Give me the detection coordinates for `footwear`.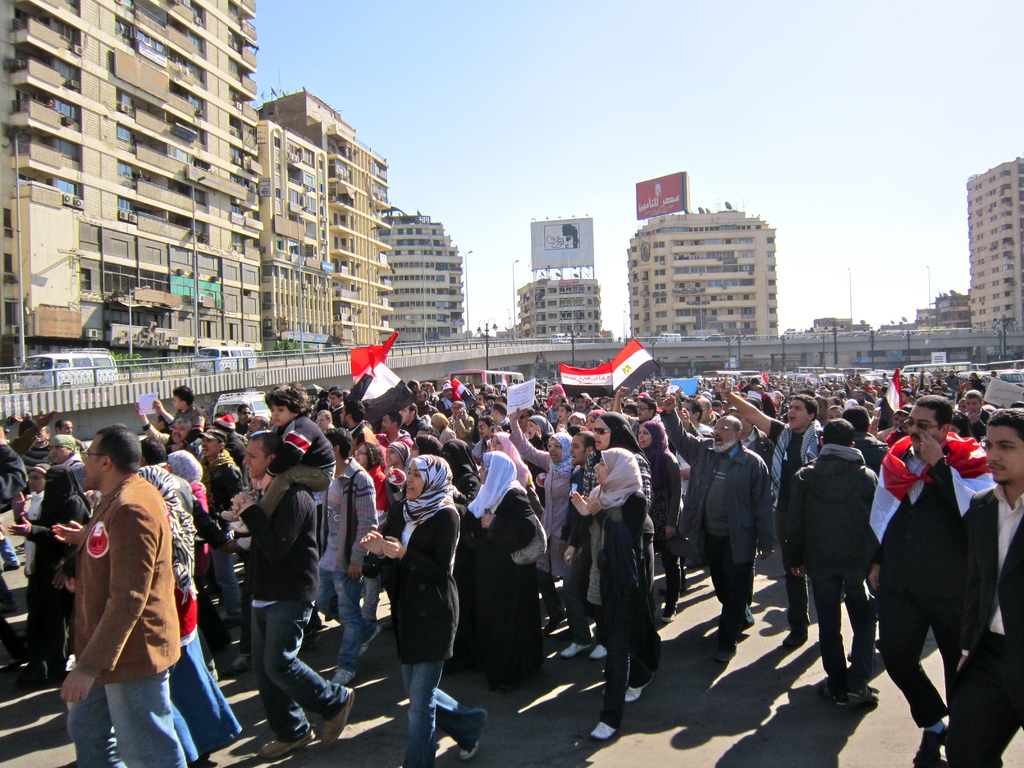
(459, 707, 485, 767).
